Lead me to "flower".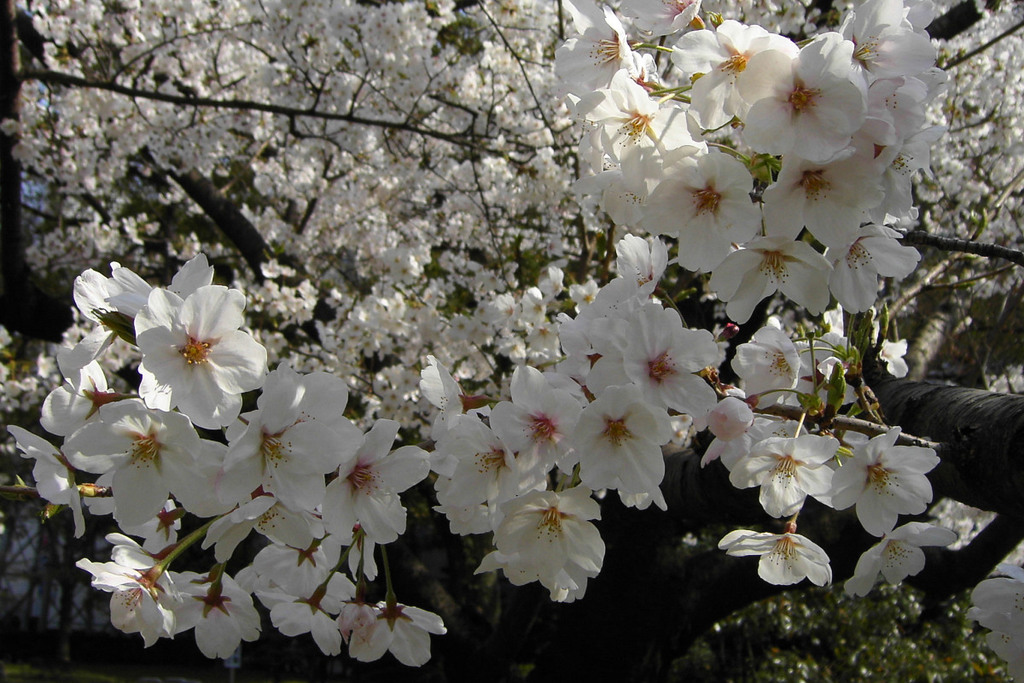
Lead to (left=701, top=394, right=810, bottom=468).
